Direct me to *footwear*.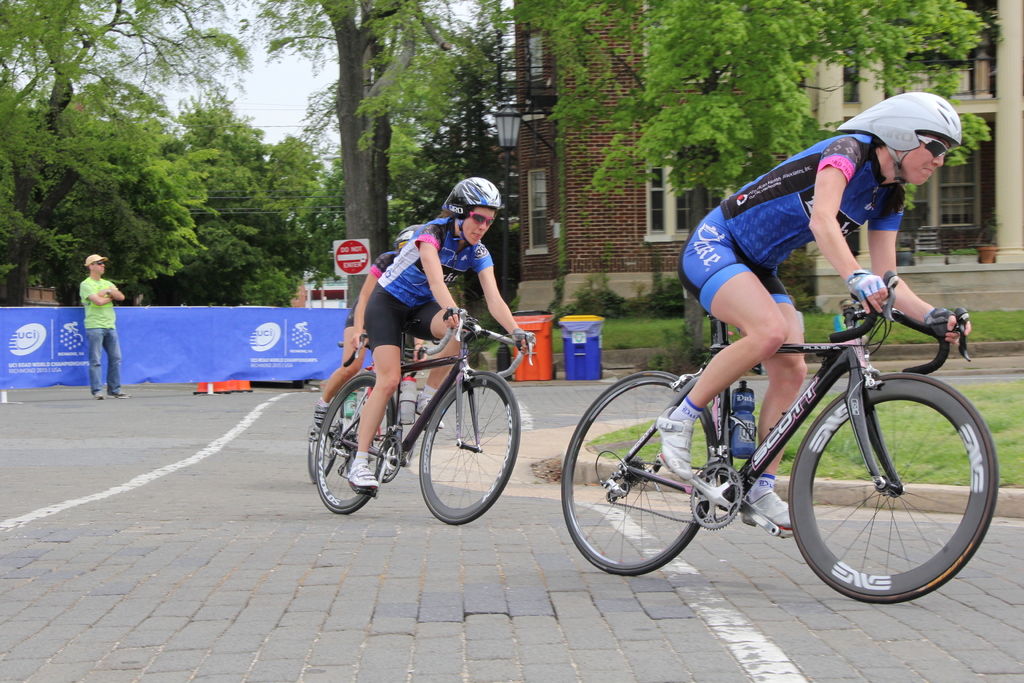
Direction: Rect(345, 462, 376, 491).
